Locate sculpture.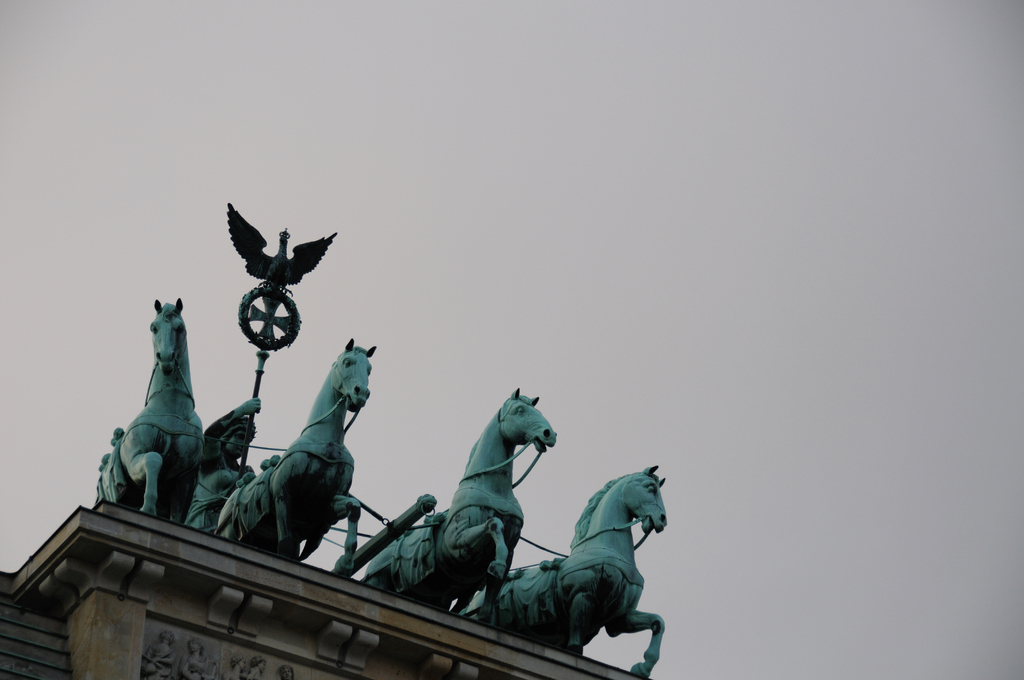
Bounding box: <region>366, 385, 558, 617</region>.
